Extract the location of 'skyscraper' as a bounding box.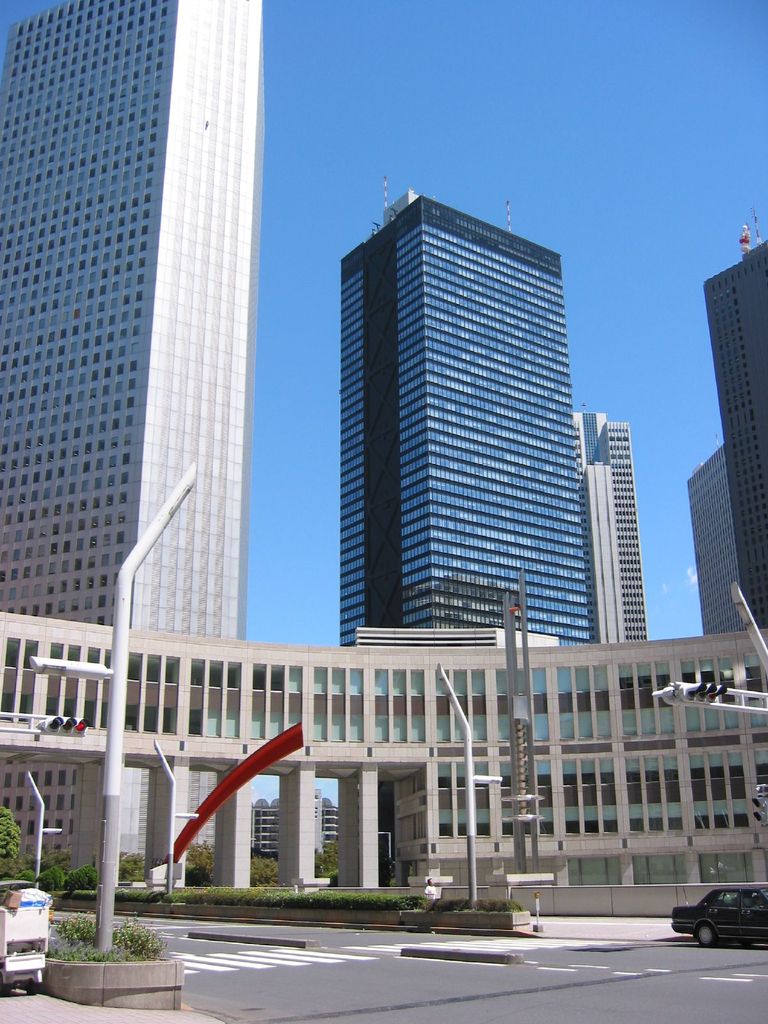
[0, 0, 268, 642].
